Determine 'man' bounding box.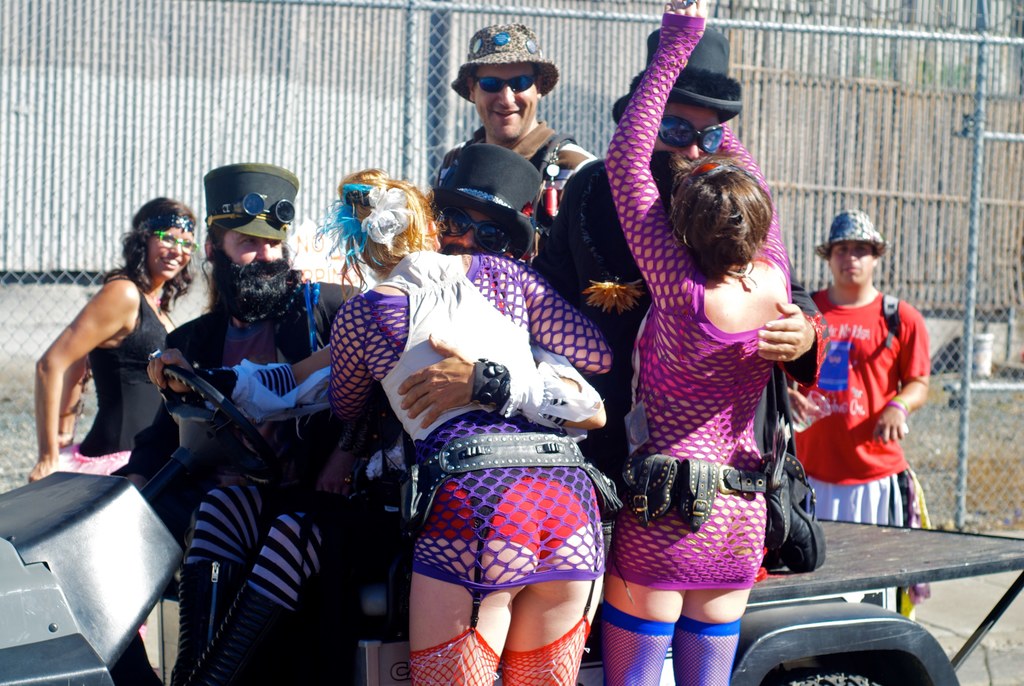
Determined: box=[444, 17, 595, 272].
